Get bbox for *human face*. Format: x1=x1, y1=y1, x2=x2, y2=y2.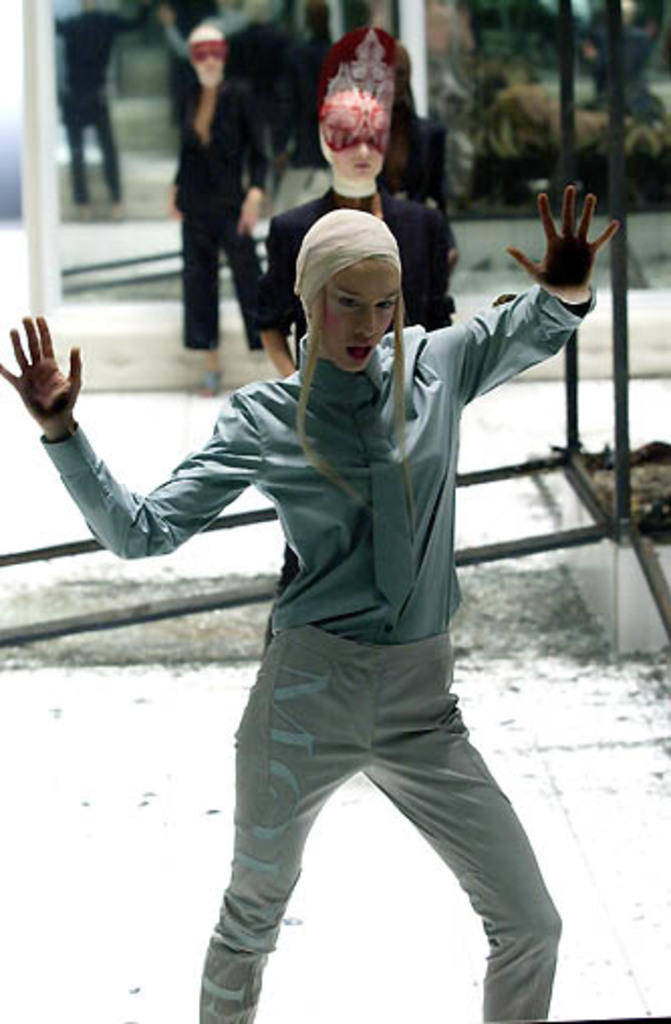
x1=324, y1=89, x2=385, y2=181.
